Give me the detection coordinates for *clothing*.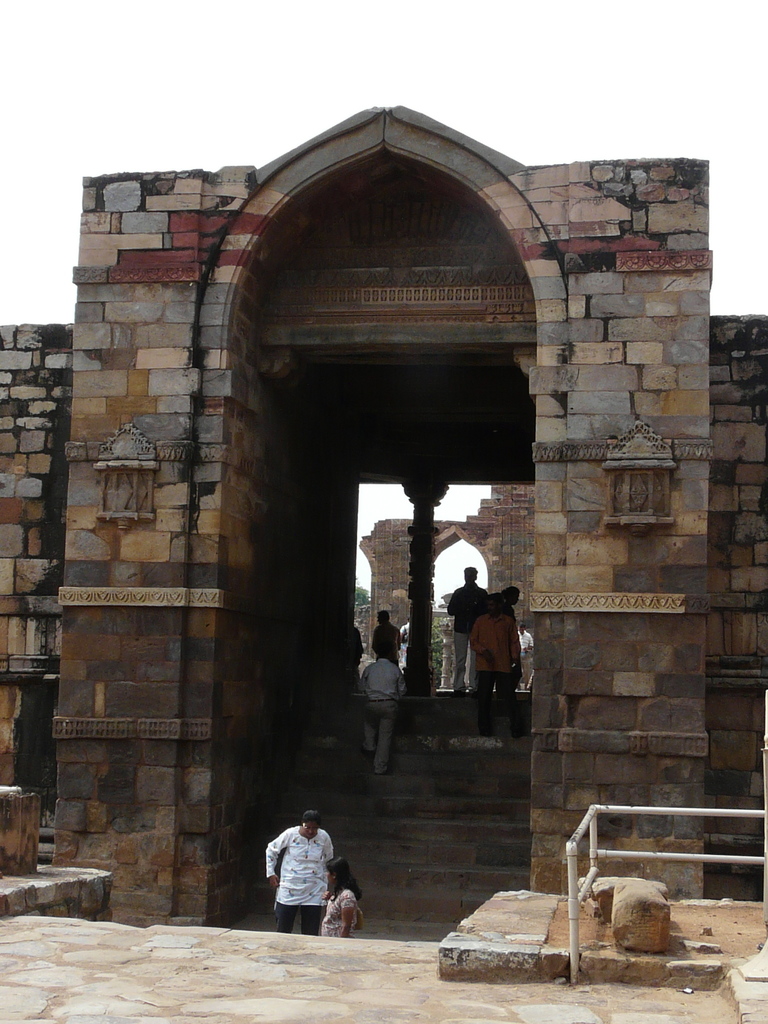
(321,888,350,939).
